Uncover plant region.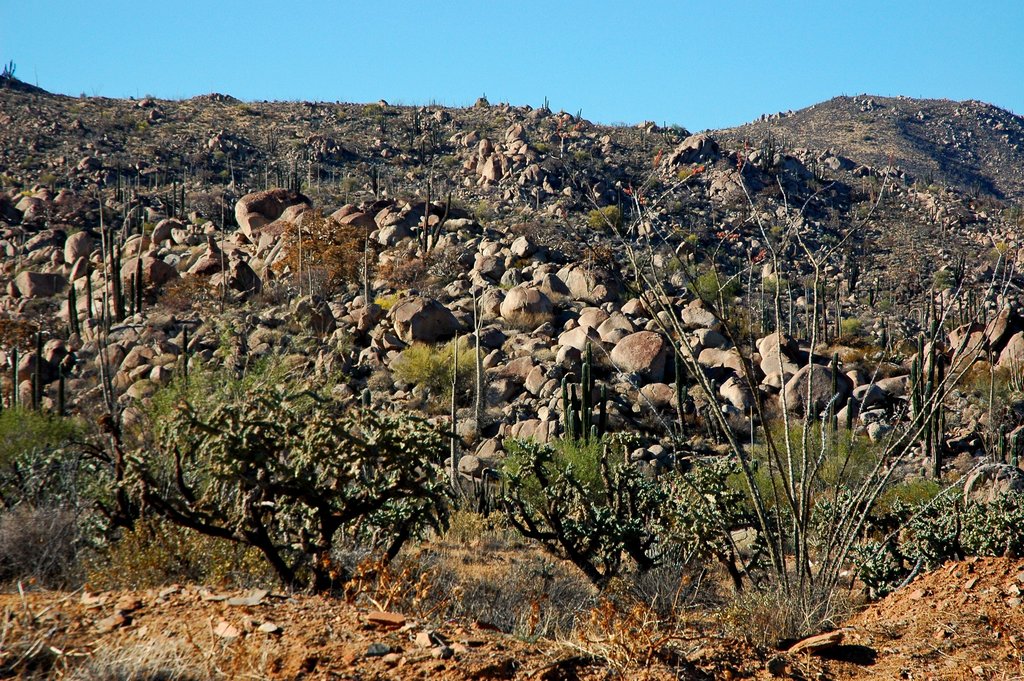
Uncovered: <region>148, 172, 155, 187</region>.
